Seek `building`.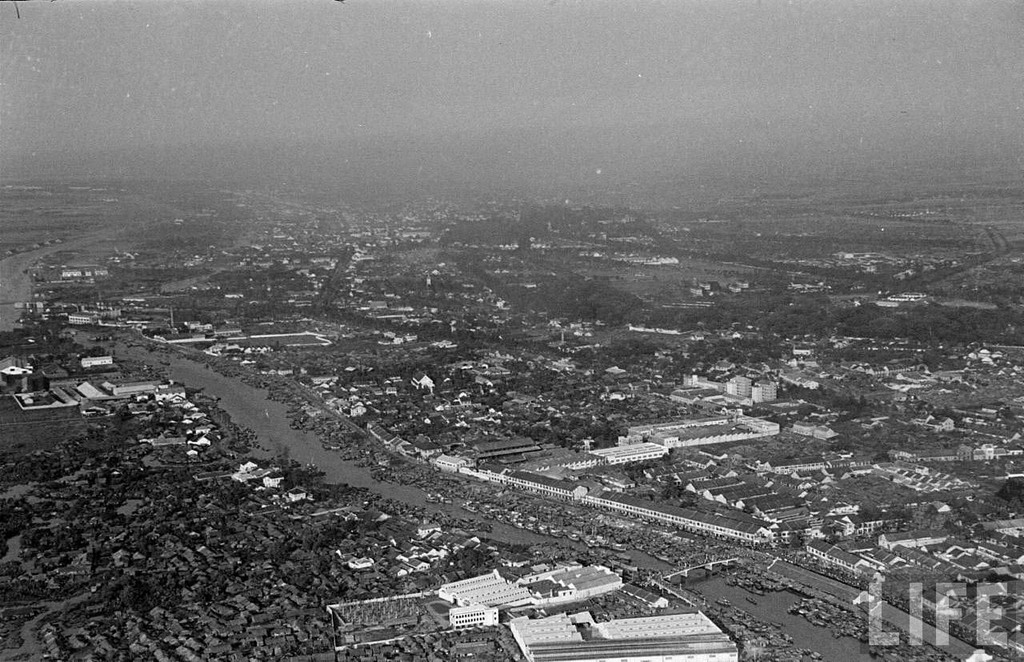
Rect(302, 348, 518, 450).
